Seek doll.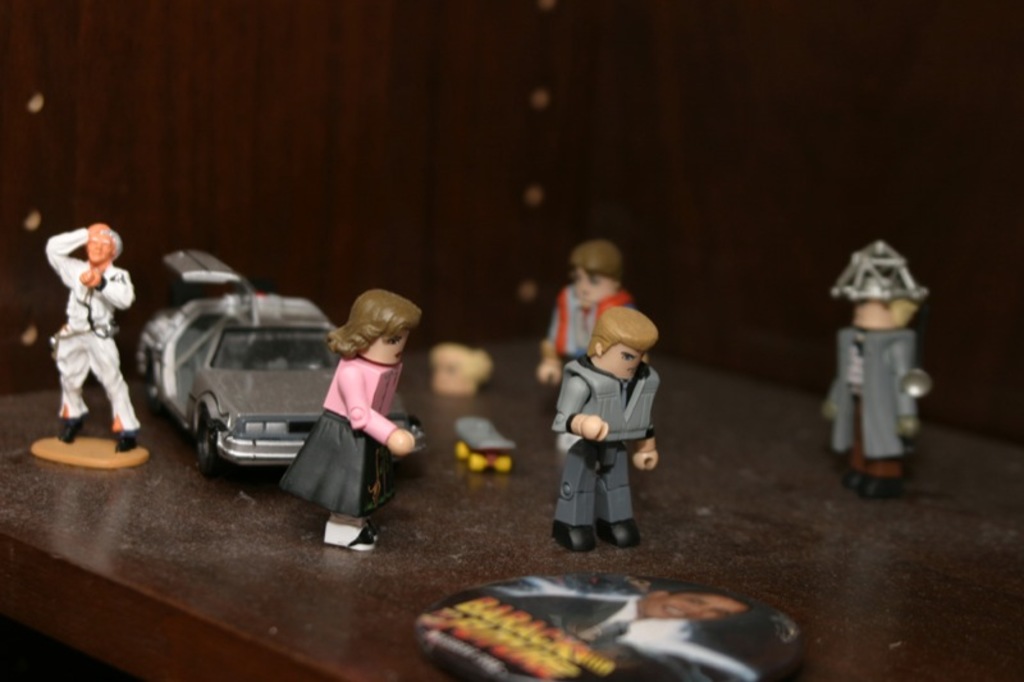
crop(280, 298, 420, 535).
